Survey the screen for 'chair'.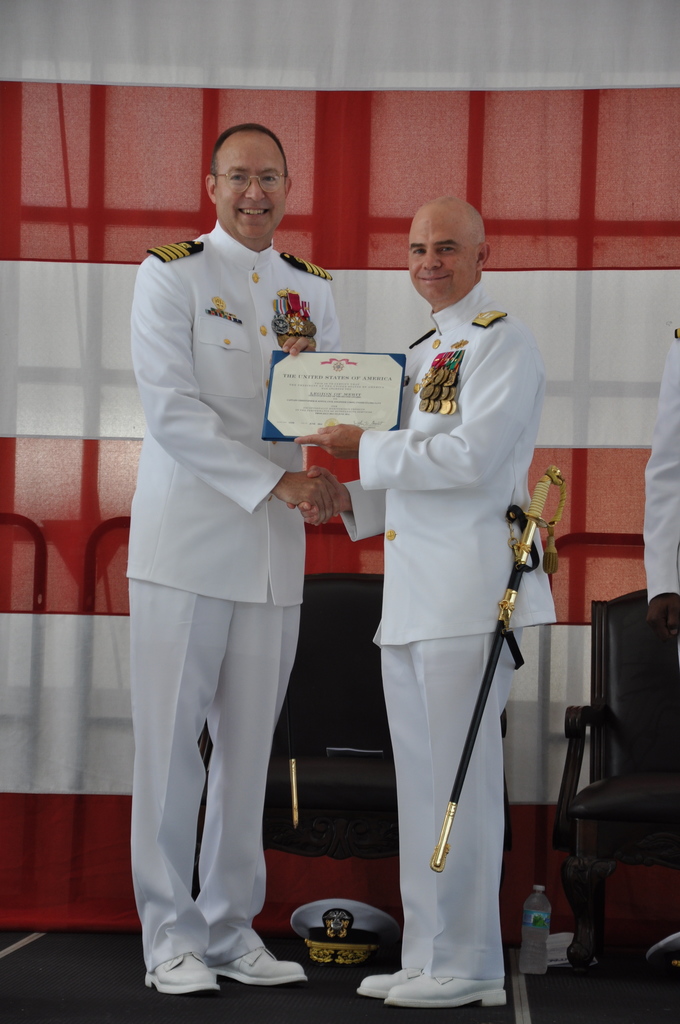
Survey found: 190,566,512,909.
